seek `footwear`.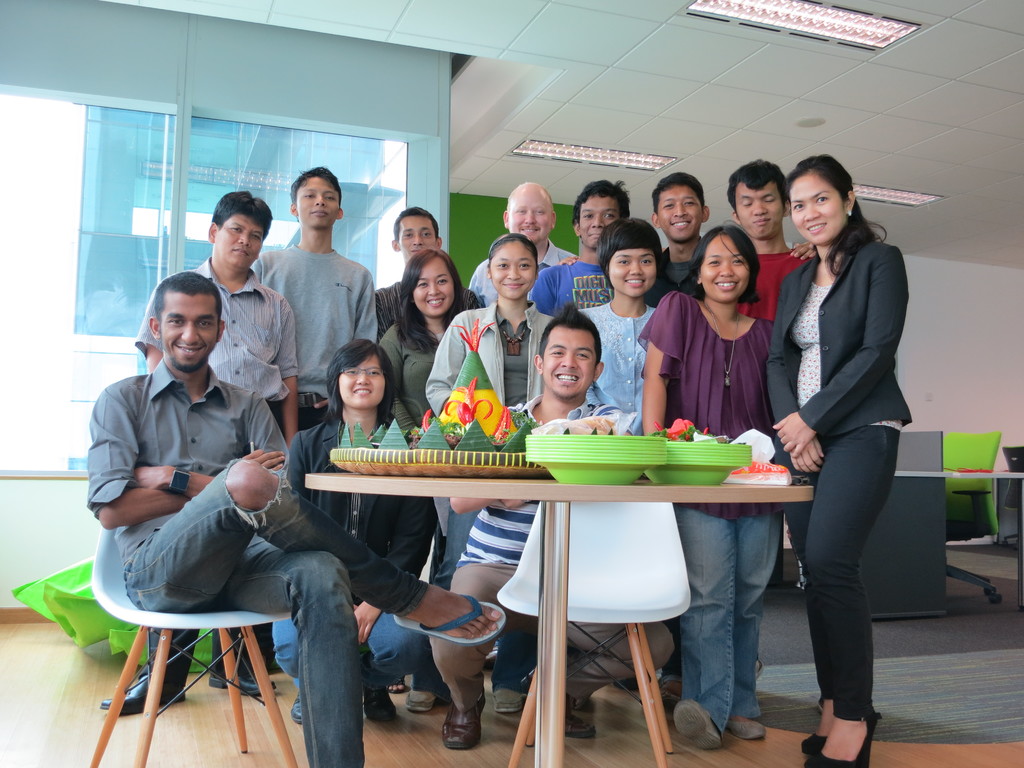
(796,732,828,755).
